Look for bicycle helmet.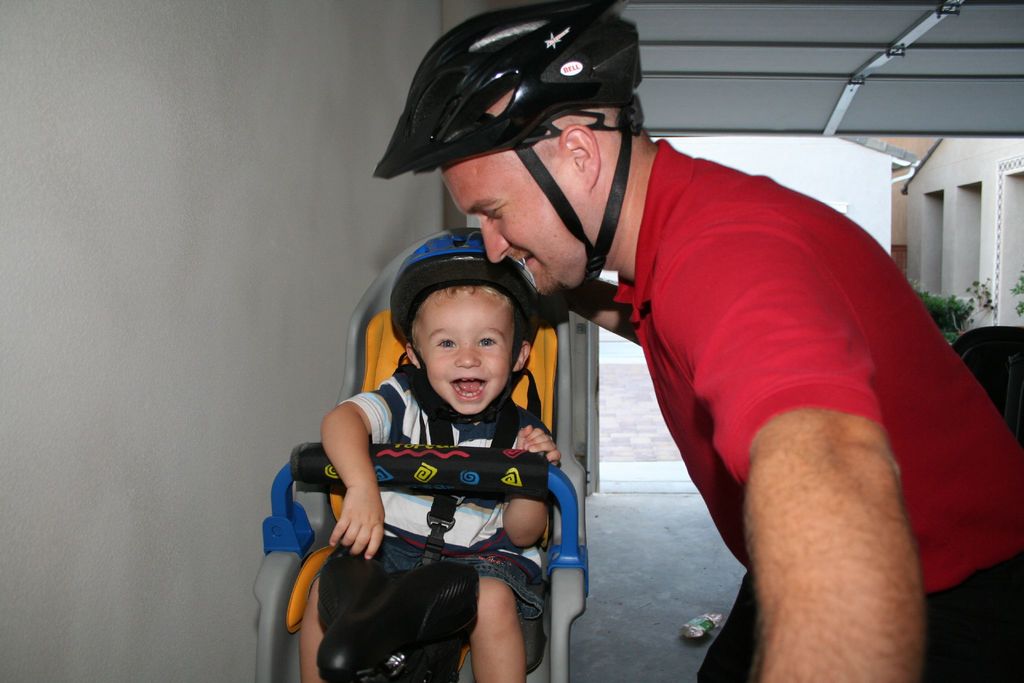
Found: pyautogui.locateOnScreen(374, 1, 640, 285).
